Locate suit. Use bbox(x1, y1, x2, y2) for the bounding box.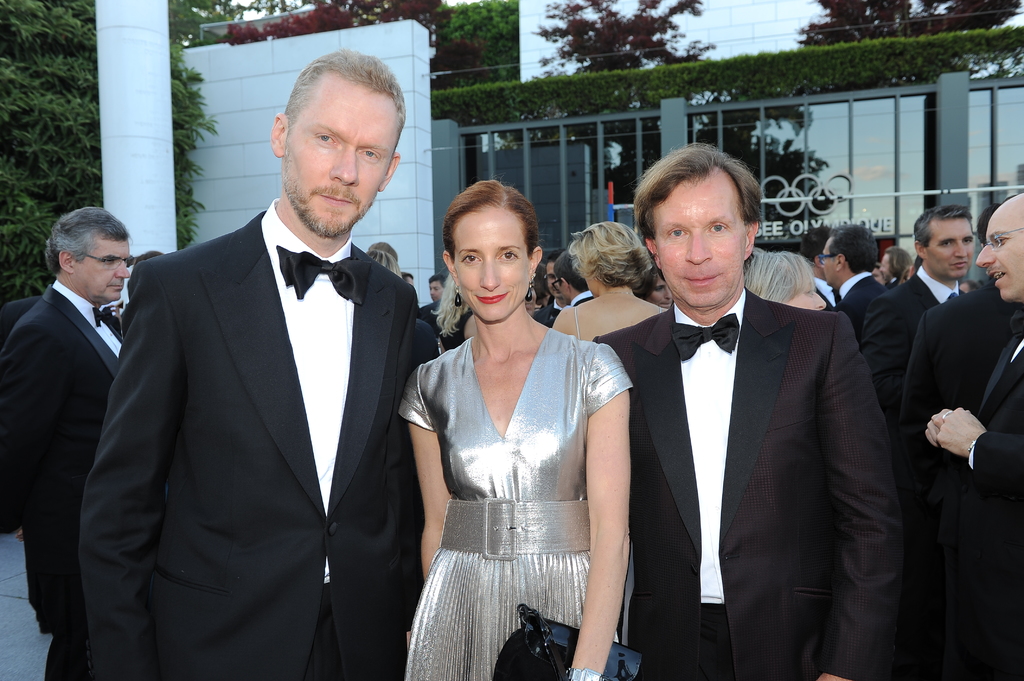
bbox(932, 308, 1023, 680).
